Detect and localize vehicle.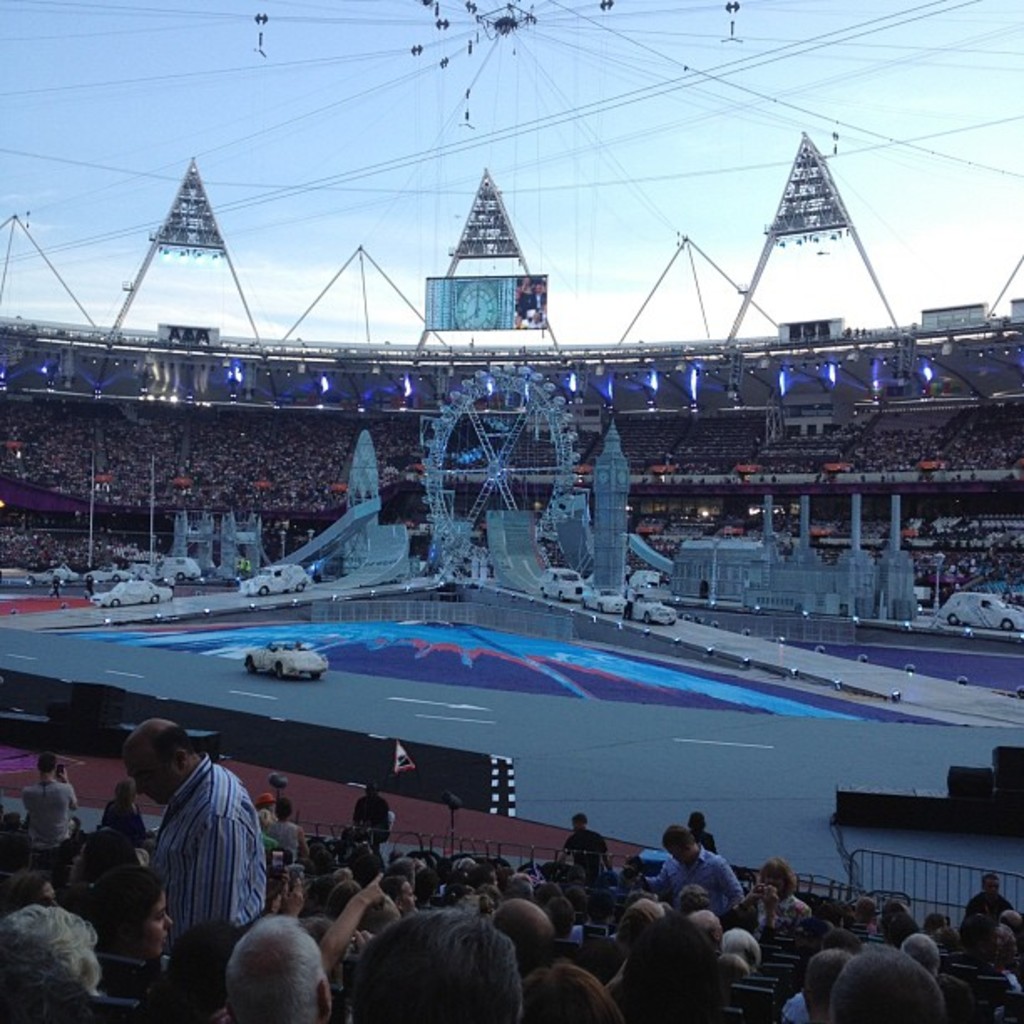
Localized at [159,556,201,581].
